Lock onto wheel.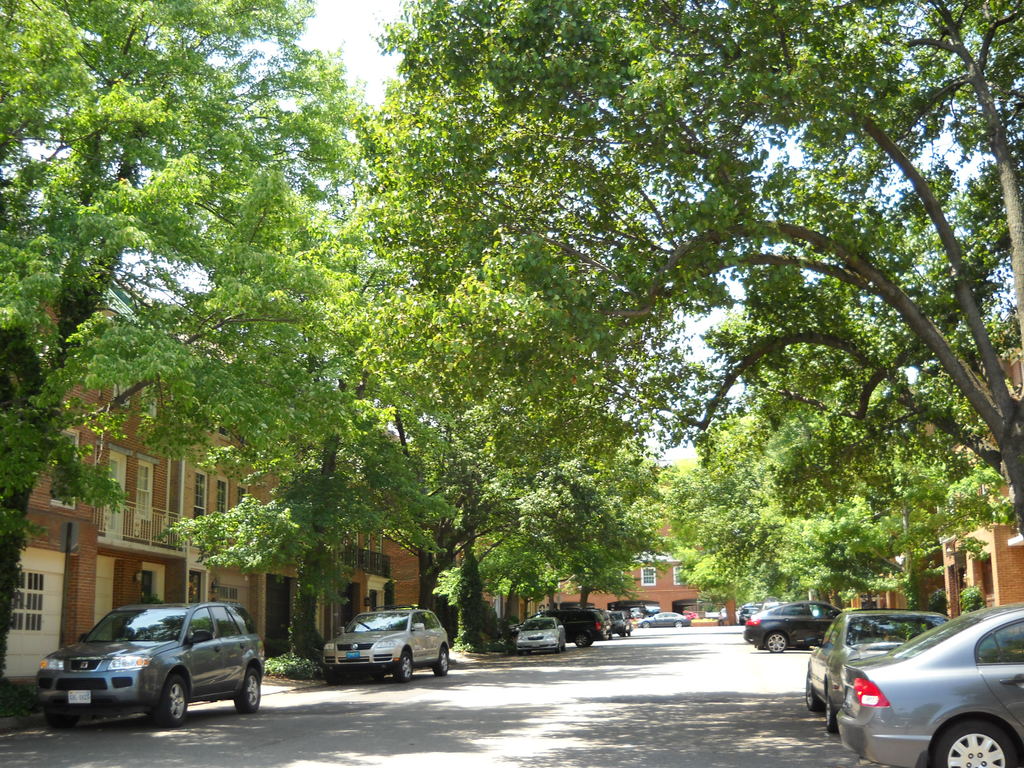
Locked: [826,701,836,732].
